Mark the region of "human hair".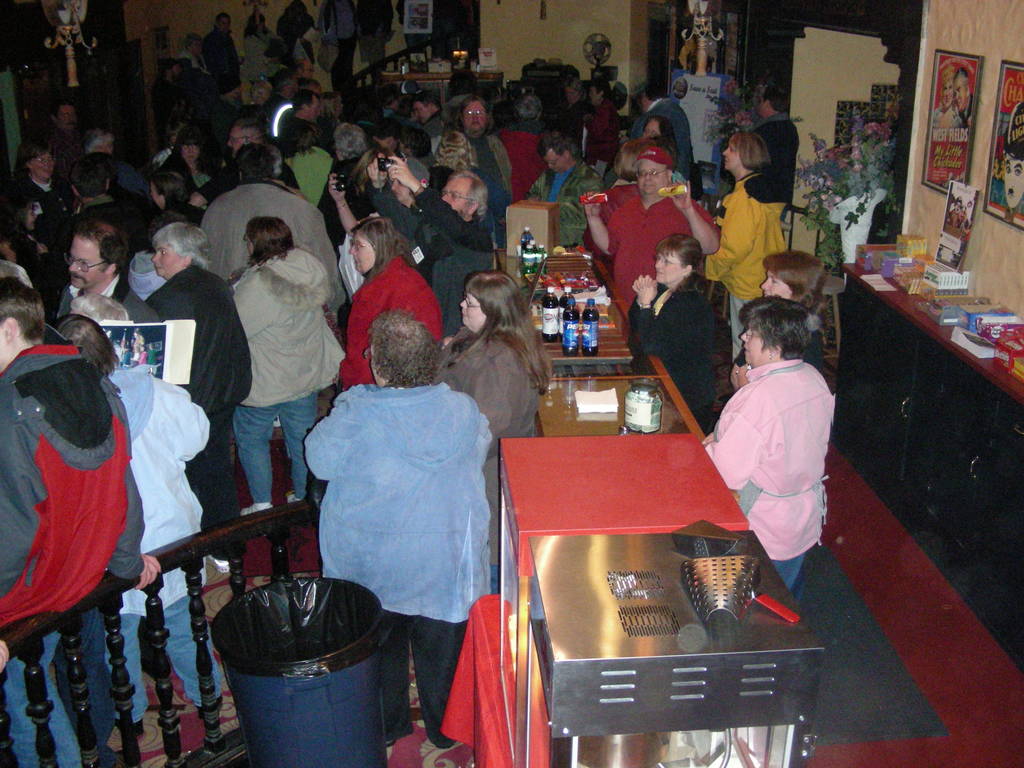
Region: x1=365 y1=310 x2=442 y2=377.
